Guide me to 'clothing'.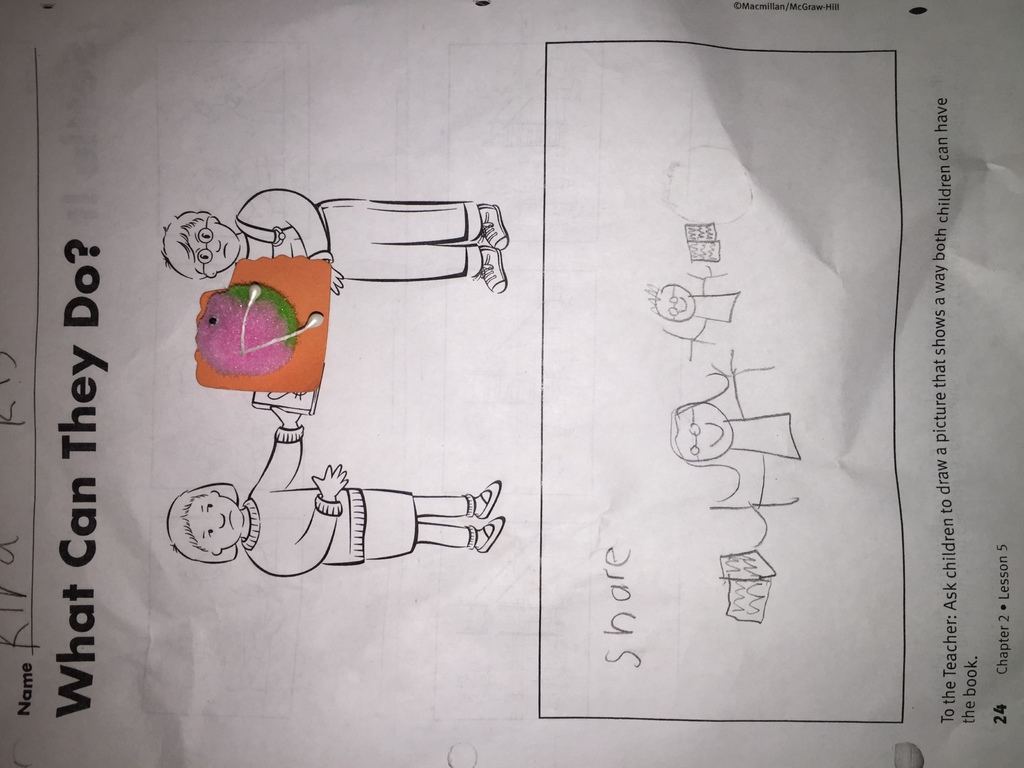
Guidance: l=234, t=188, r=484, b=283.
